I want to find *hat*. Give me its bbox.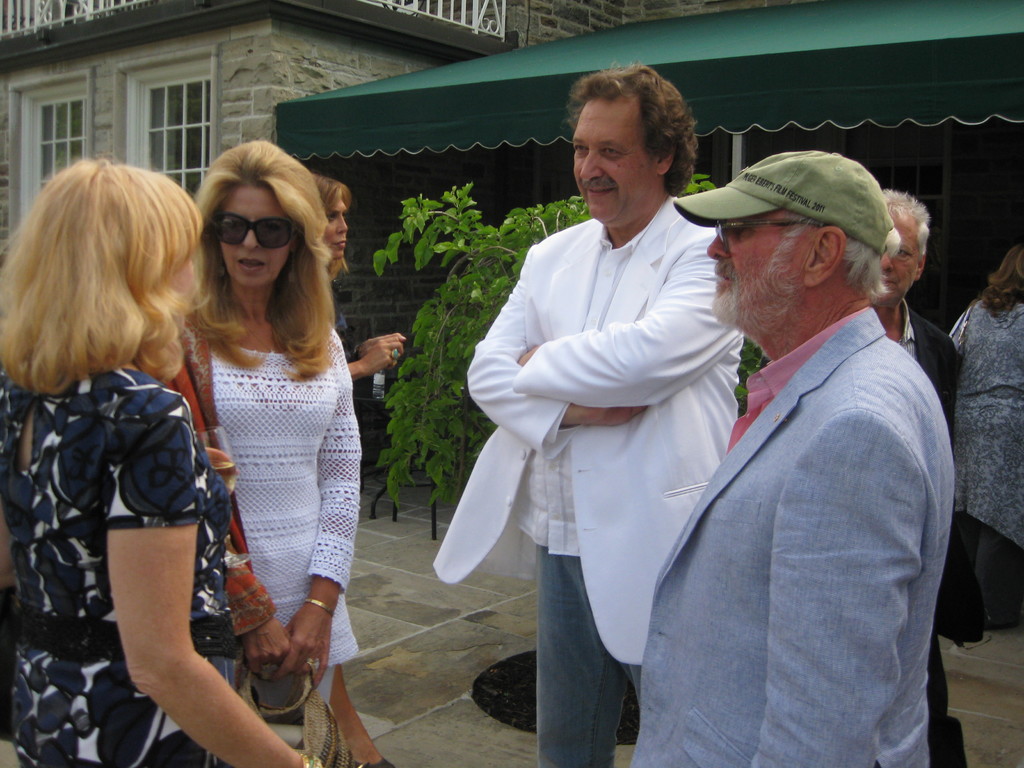
x1=671 y1=150 x2=895 y2=256.
